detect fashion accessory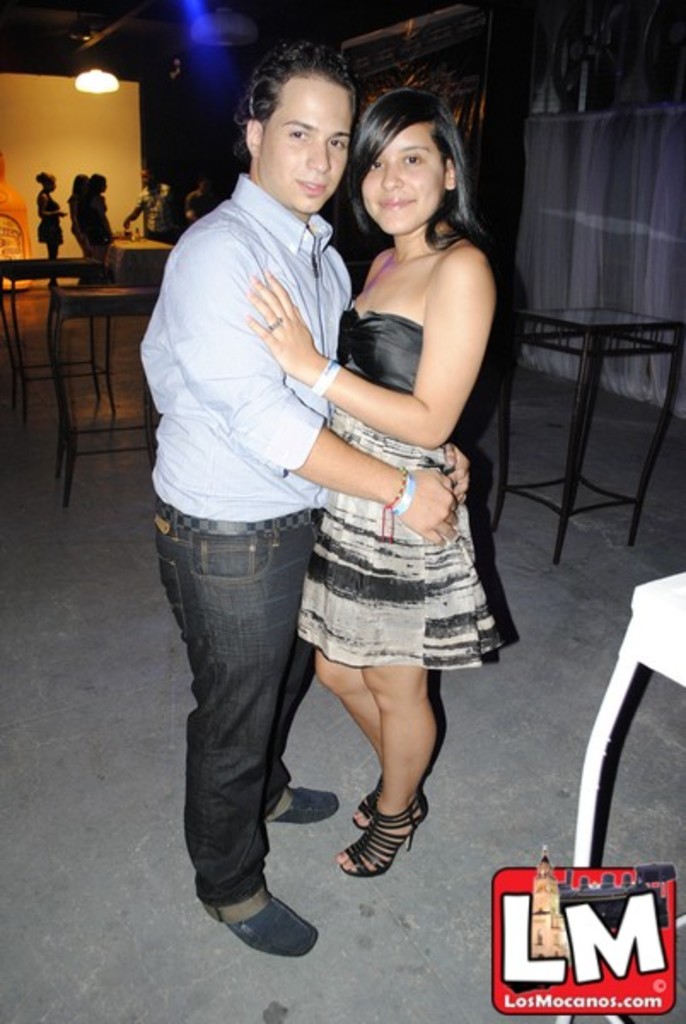
(x1=336, y1=792, x2=428, y2=877)
